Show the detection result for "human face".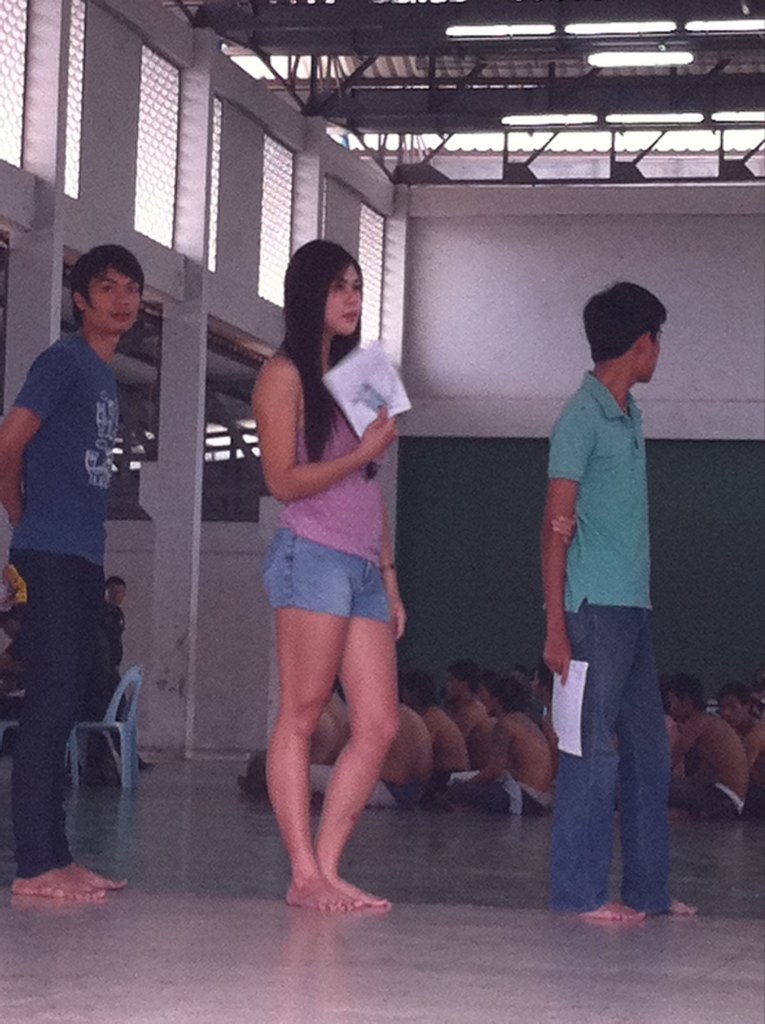
[left=717, top=688, right=746, bottom=727].
